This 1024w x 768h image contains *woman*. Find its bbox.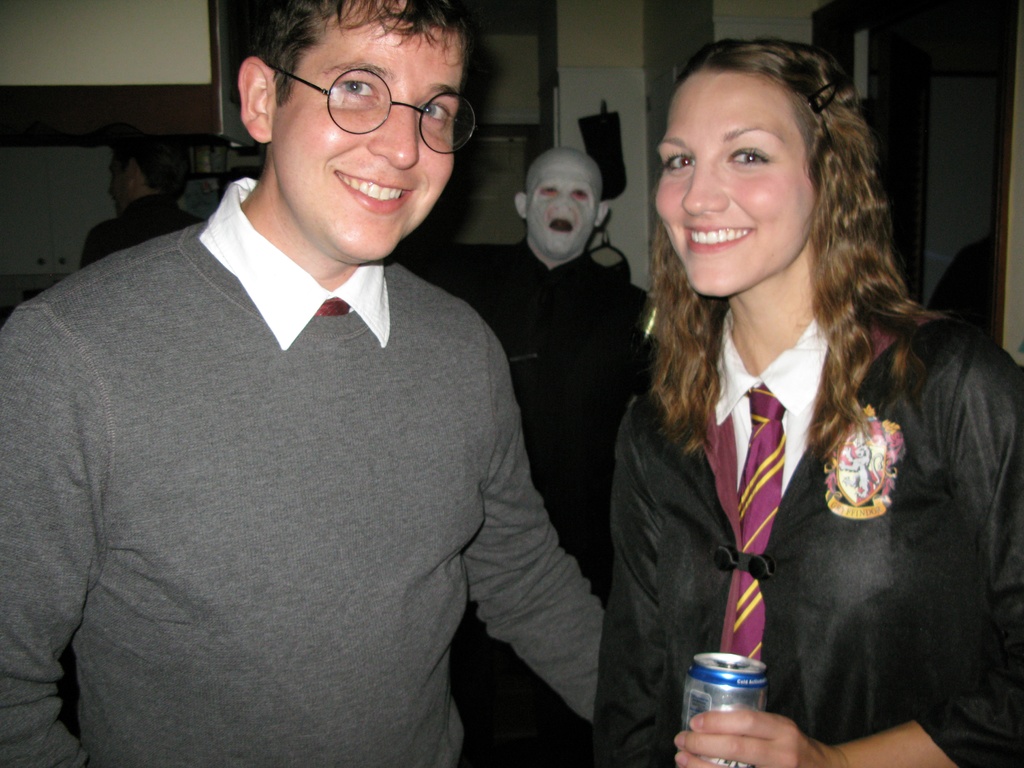
(x1=584, y1=55, x2=1000, y2=764).
